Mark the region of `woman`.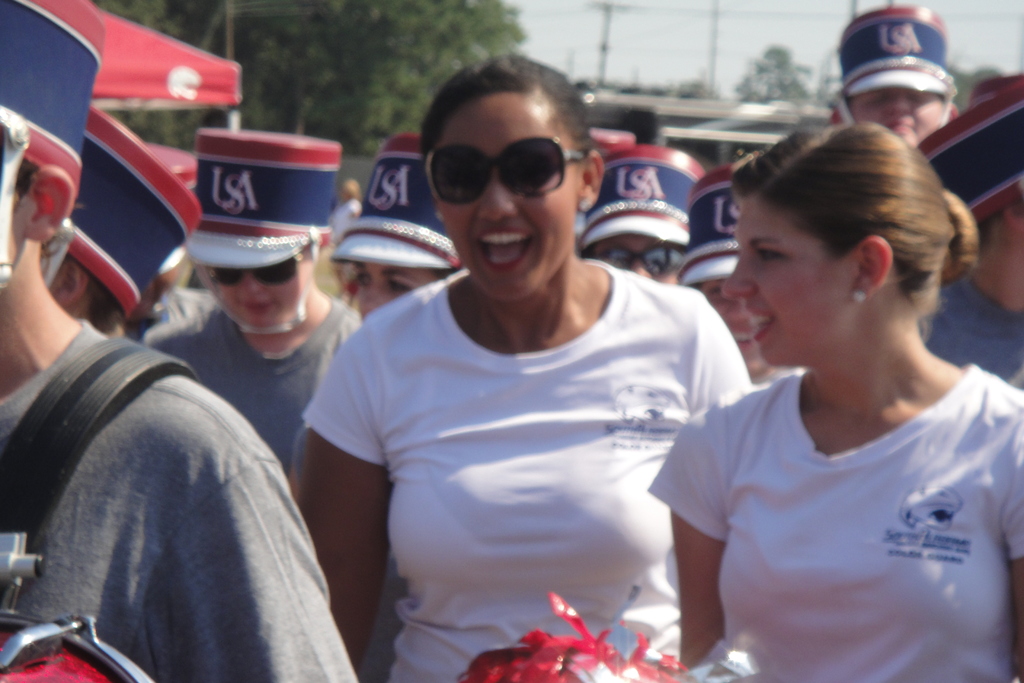
Region: x1=652 y1=111 x2=1023 y2=675.
